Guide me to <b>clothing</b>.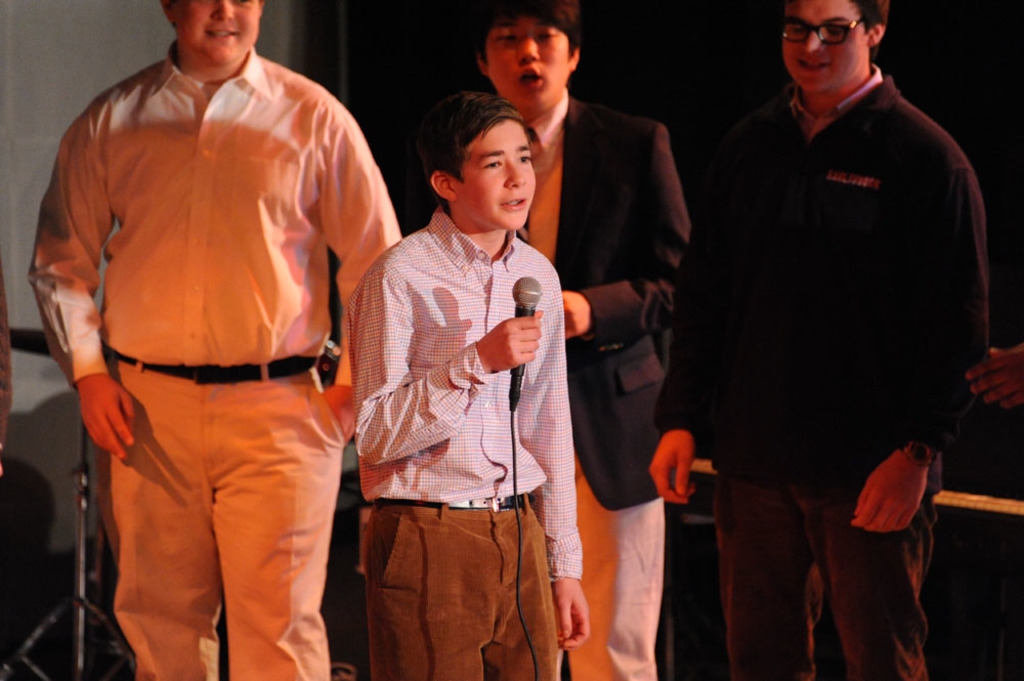
Guidance: (x1=353, y1=207, x2=590, y2=680).
